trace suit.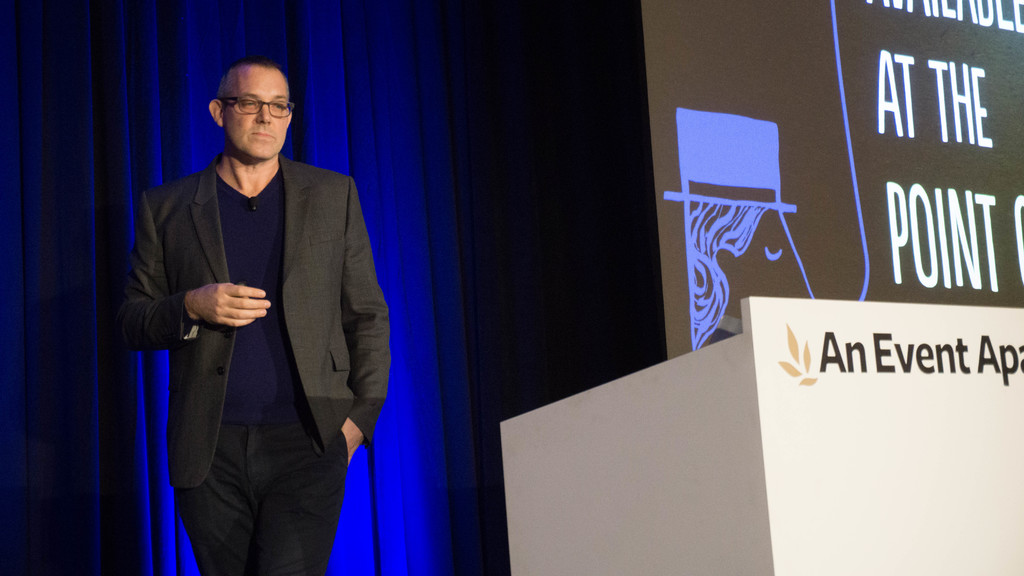
Traced to bbox=(158, 43, 452, 575).
